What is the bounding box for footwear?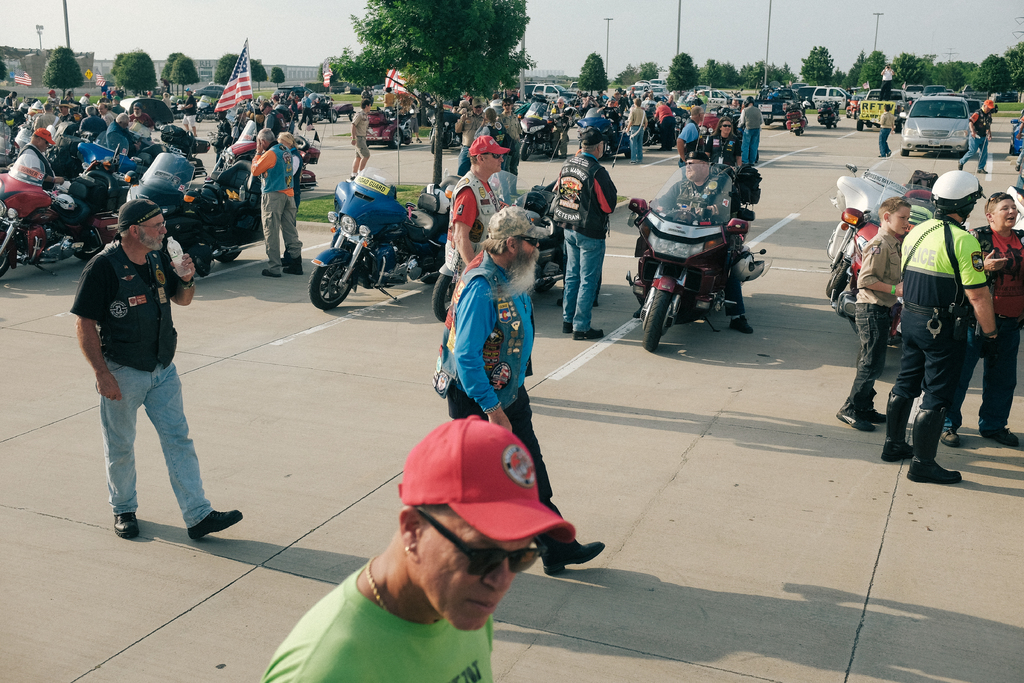
bbox=[729, 315, 754, 333].
